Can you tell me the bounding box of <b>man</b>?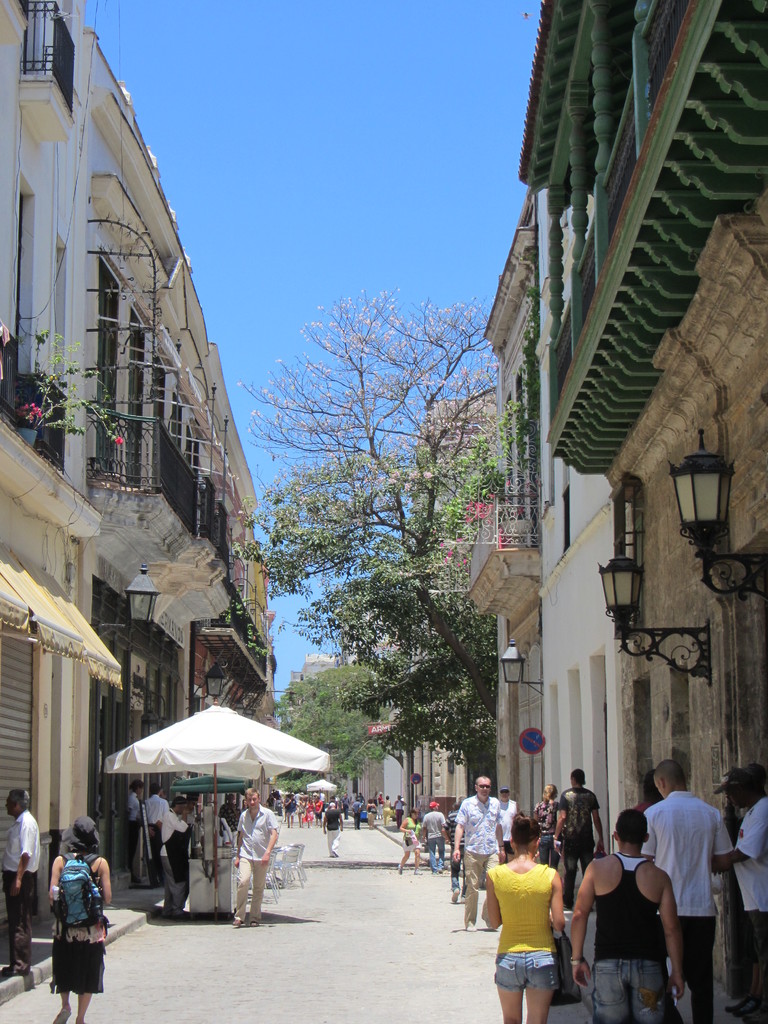
l=567, t=812, r=688, b=1023.
